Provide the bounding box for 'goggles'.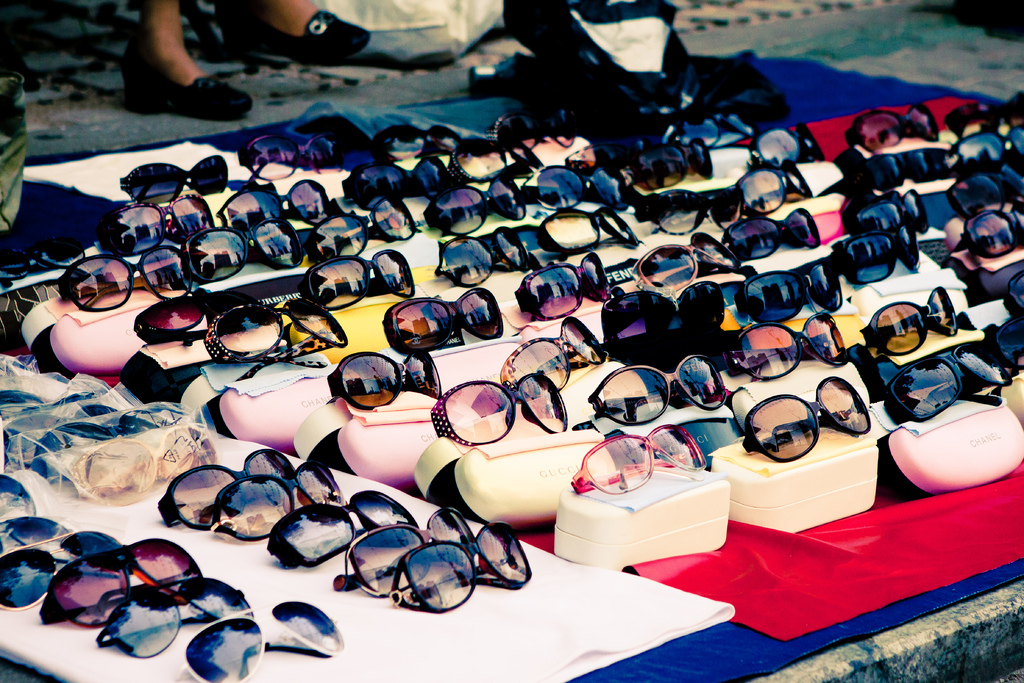
79,441,214,496.
